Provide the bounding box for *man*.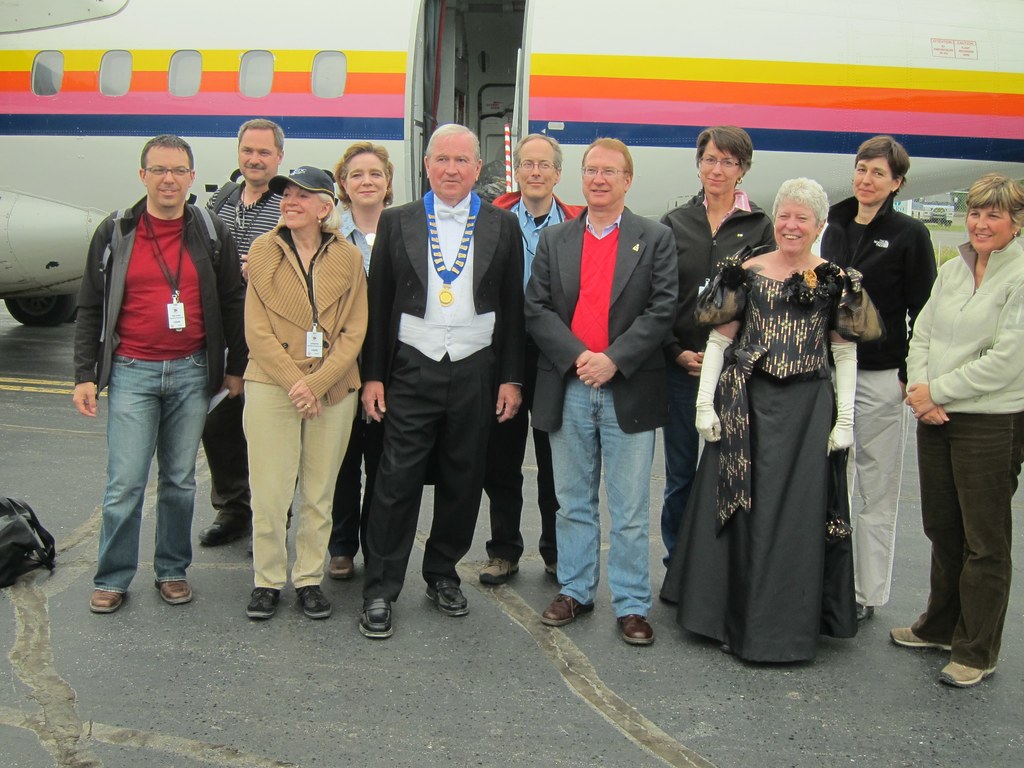
bbox=(65, 136, 241, 612).
